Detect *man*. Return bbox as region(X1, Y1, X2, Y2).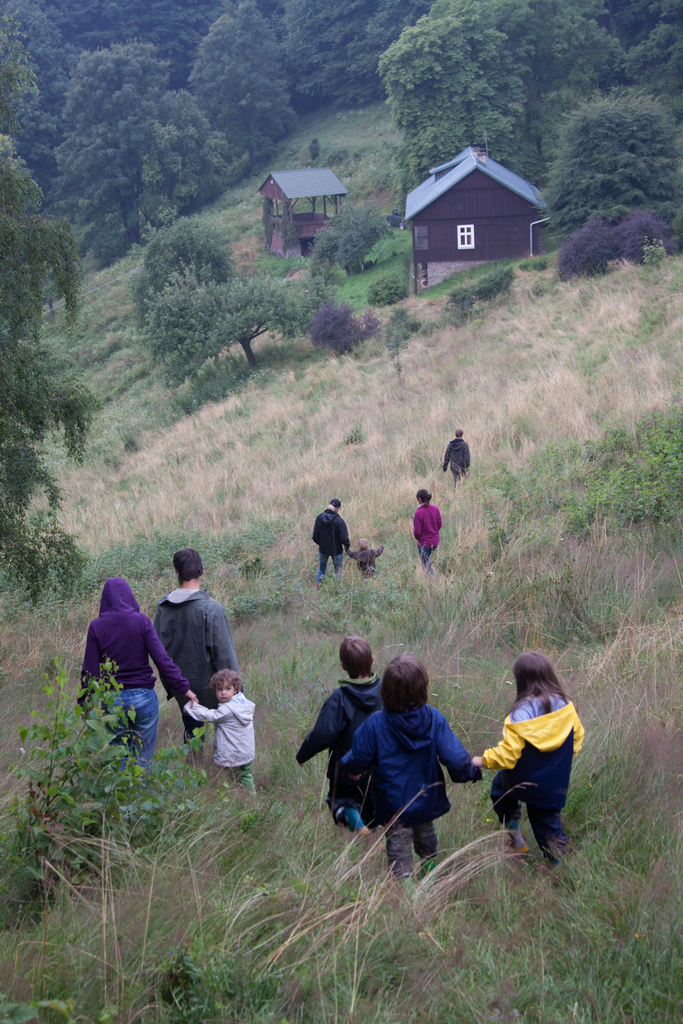
region(149, 540, 230, 742).
